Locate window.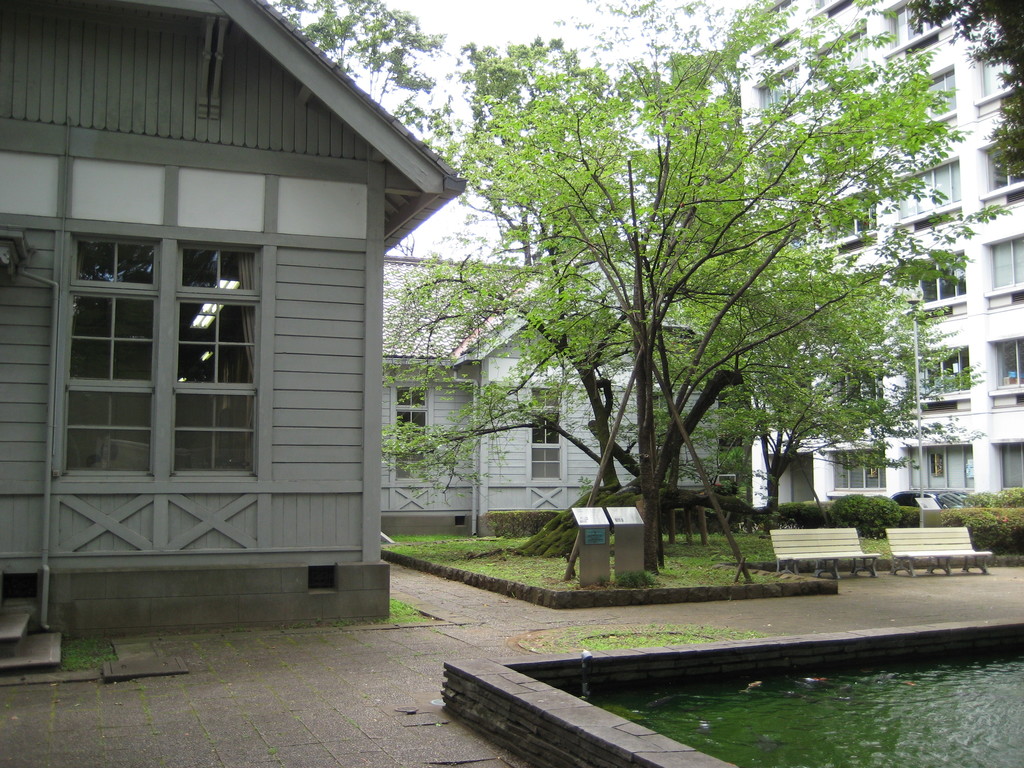
Bounding box: crop(828, 452, 894, 492).
